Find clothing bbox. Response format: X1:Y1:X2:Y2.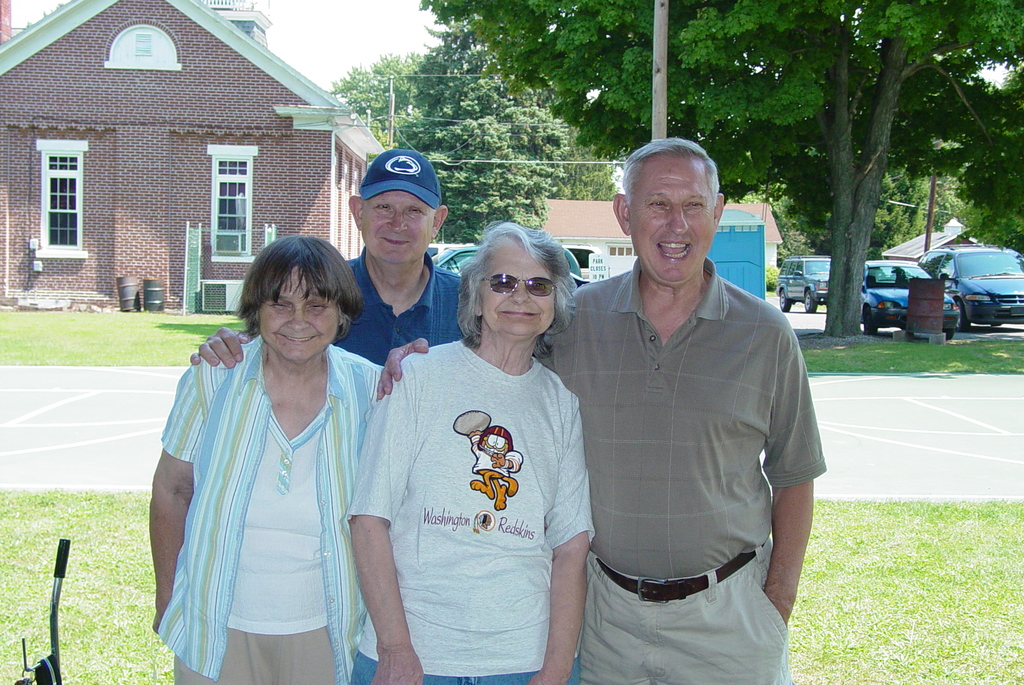
545:258:825:684.
